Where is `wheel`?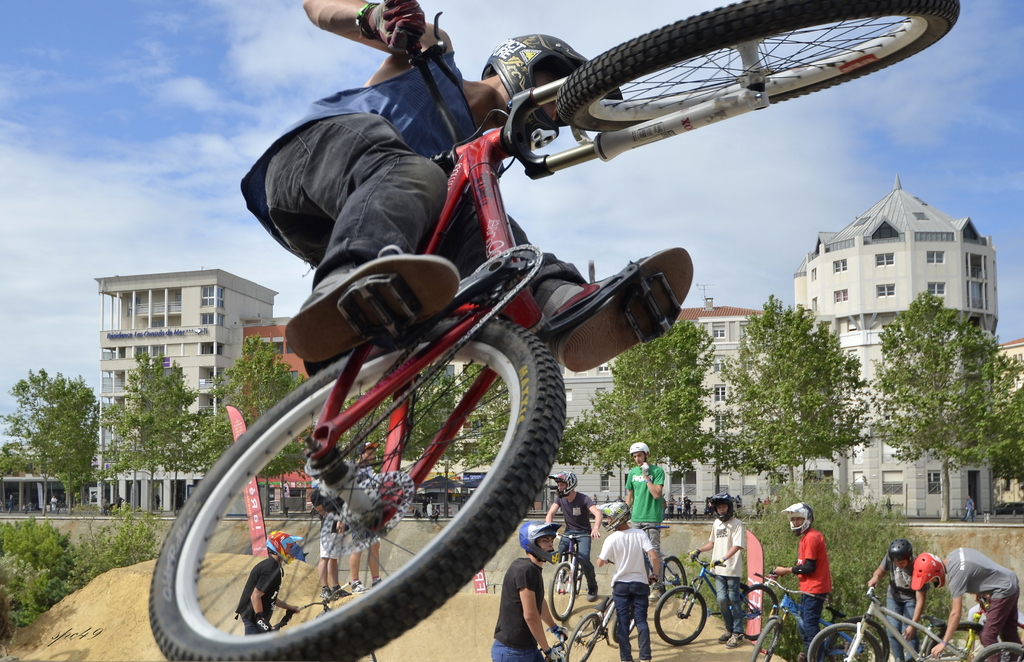
806, 622, 882, 661.
